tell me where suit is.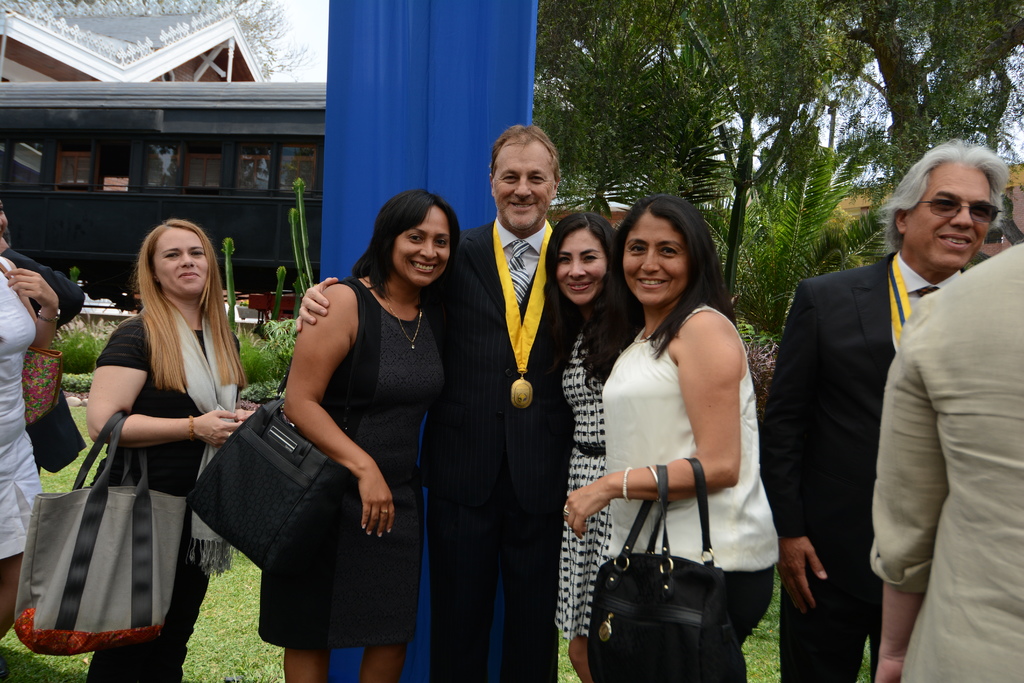
suit is at (767,160,997,663).
